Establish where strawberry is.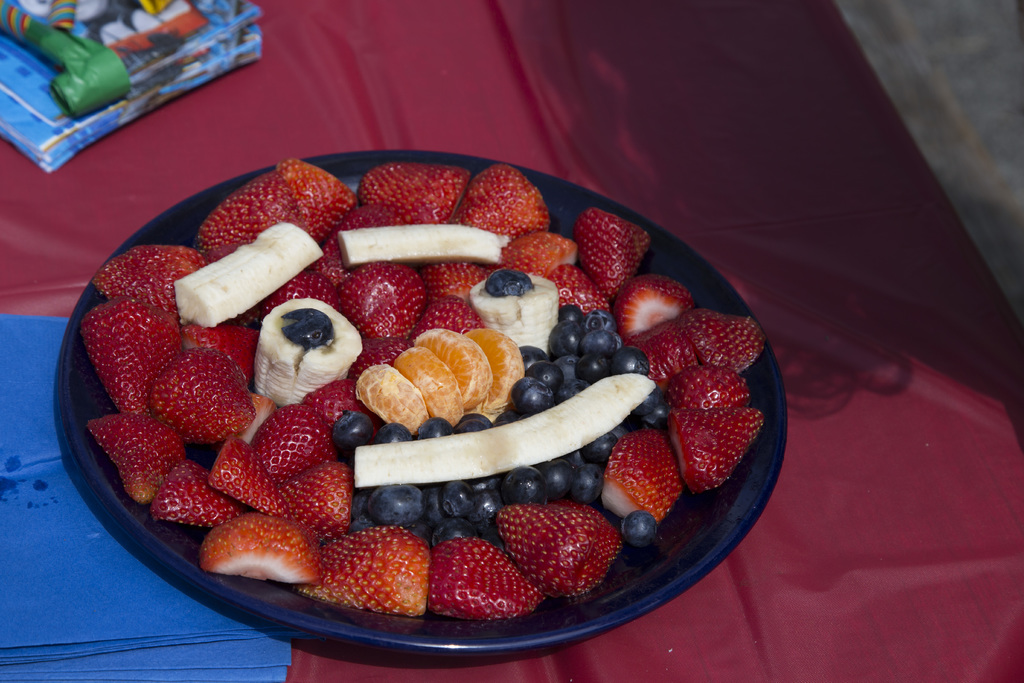
Established at l=317, t=204, r=420, b=288.
